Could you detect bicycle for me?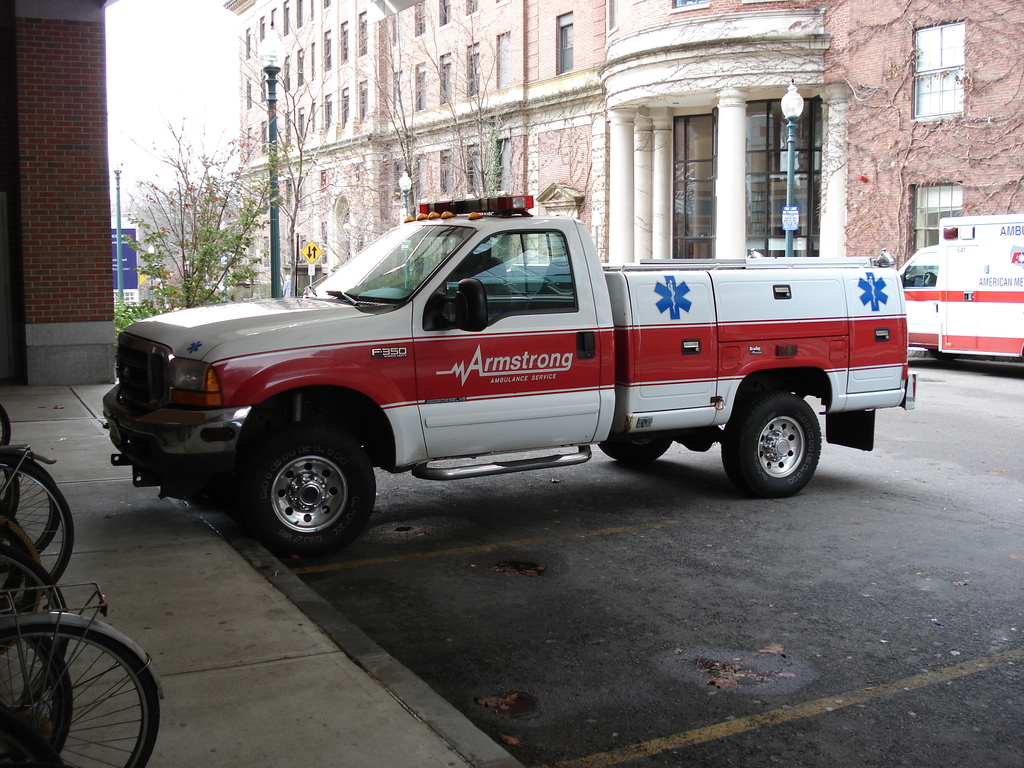
Detection result: [x1=0, y1=449, x2=58, y2=561].
